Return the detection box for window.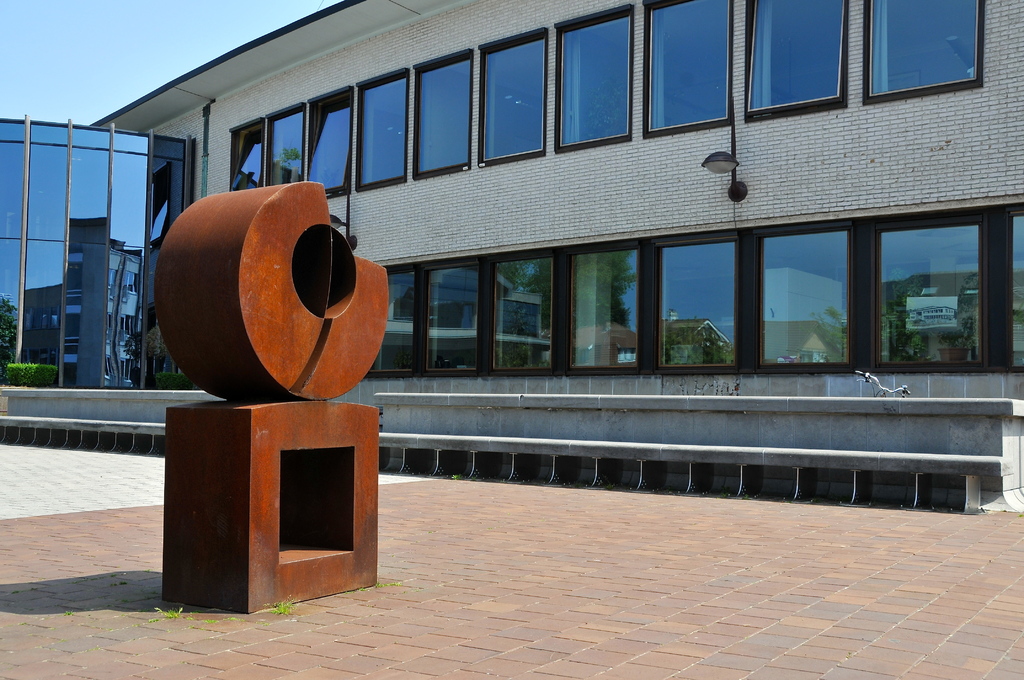
(x1=872, y1=219, x2=997, y2=372).
